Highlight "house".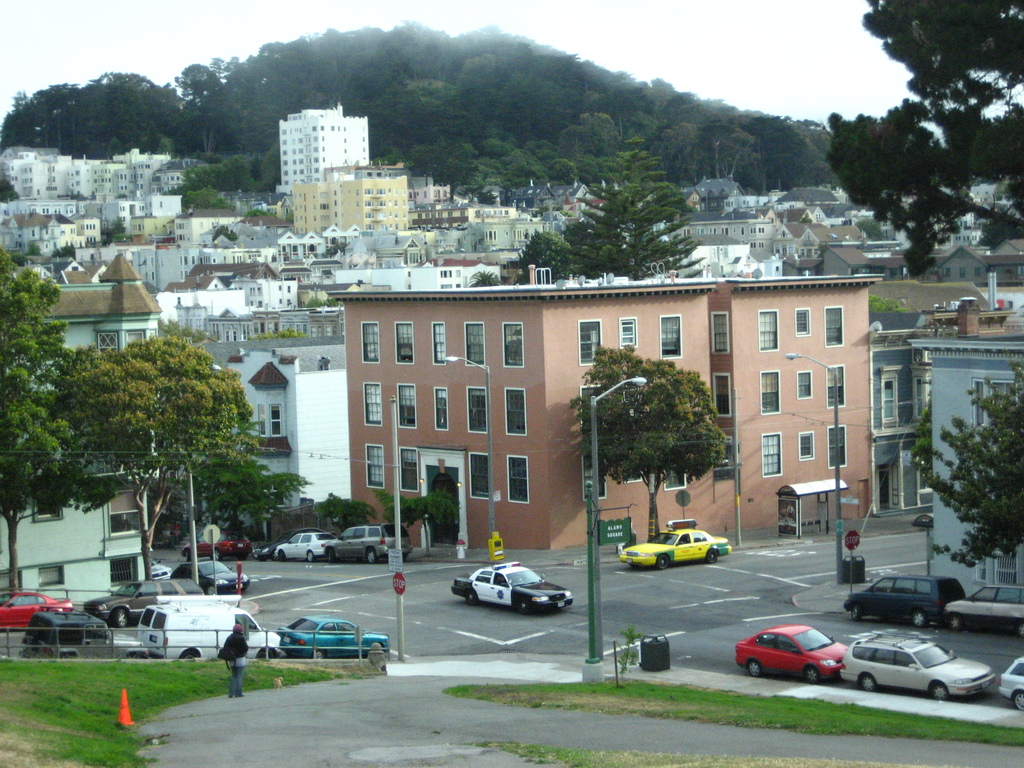
Highlighted region: x1=227 y1=327 x2=376 y2=516.
